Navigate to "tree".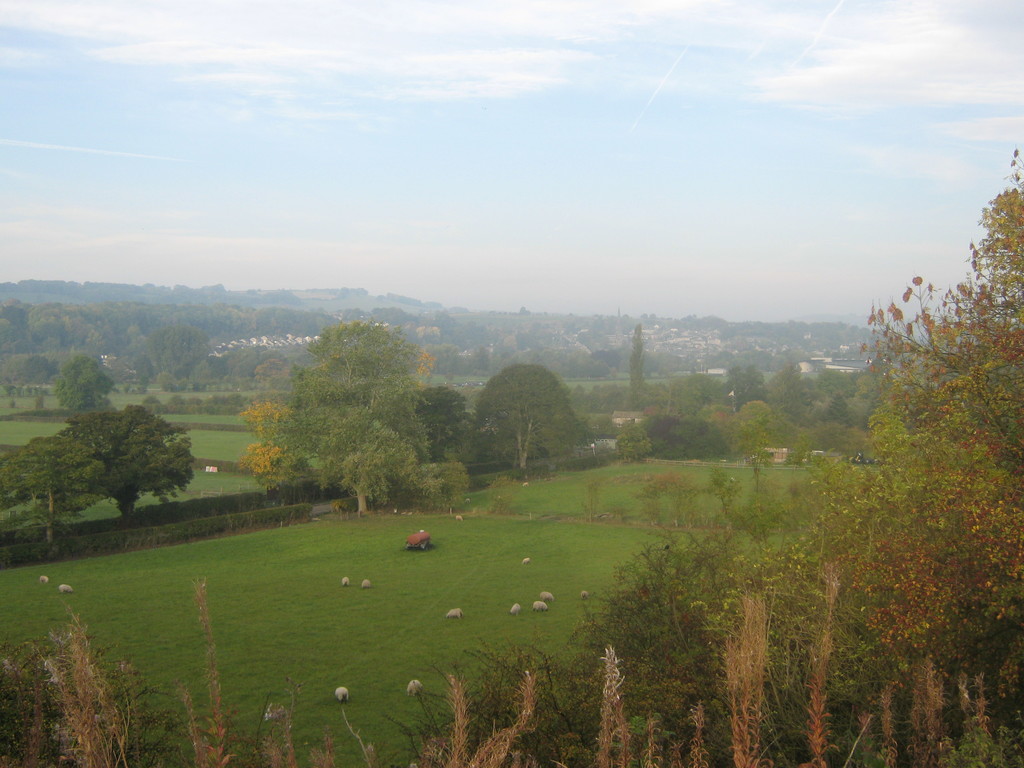
Navigation target: rect(54, 354, 116, 413).
